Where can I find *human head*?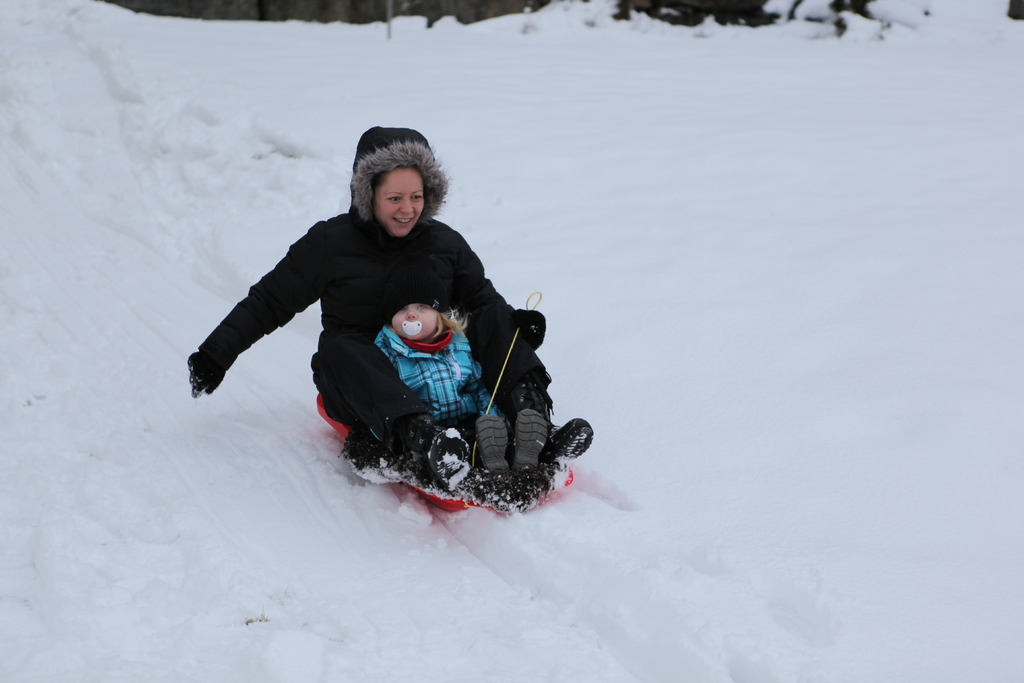
You can find it at 388, 298, 441, 343.
